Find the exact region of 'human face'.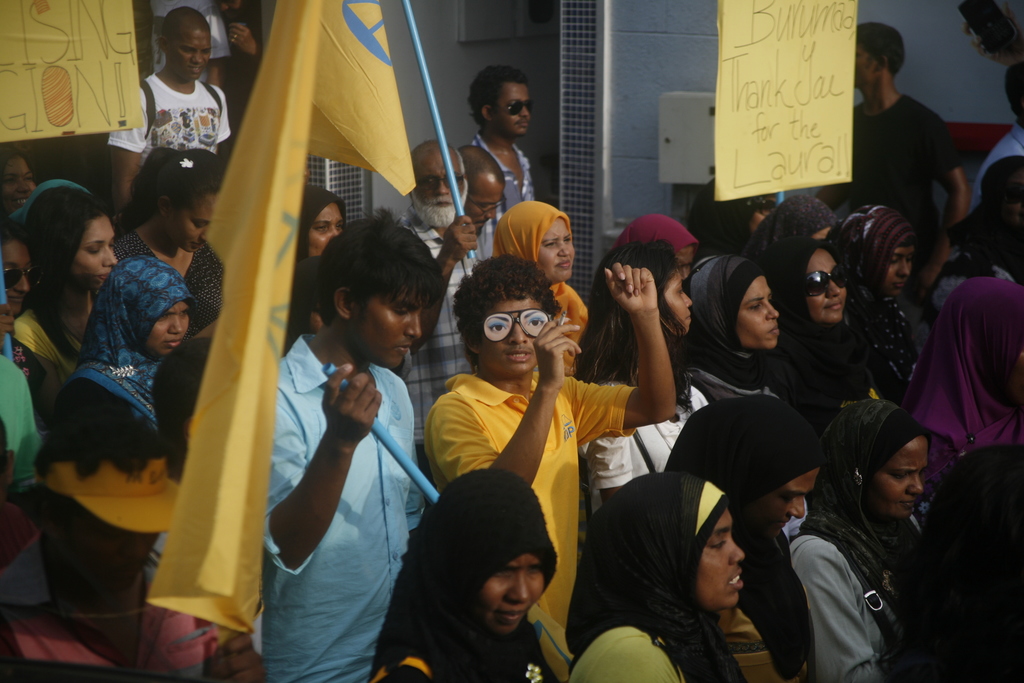
Exact region: pyautogui.locateOnScreen(813, 231, 829, 238).
